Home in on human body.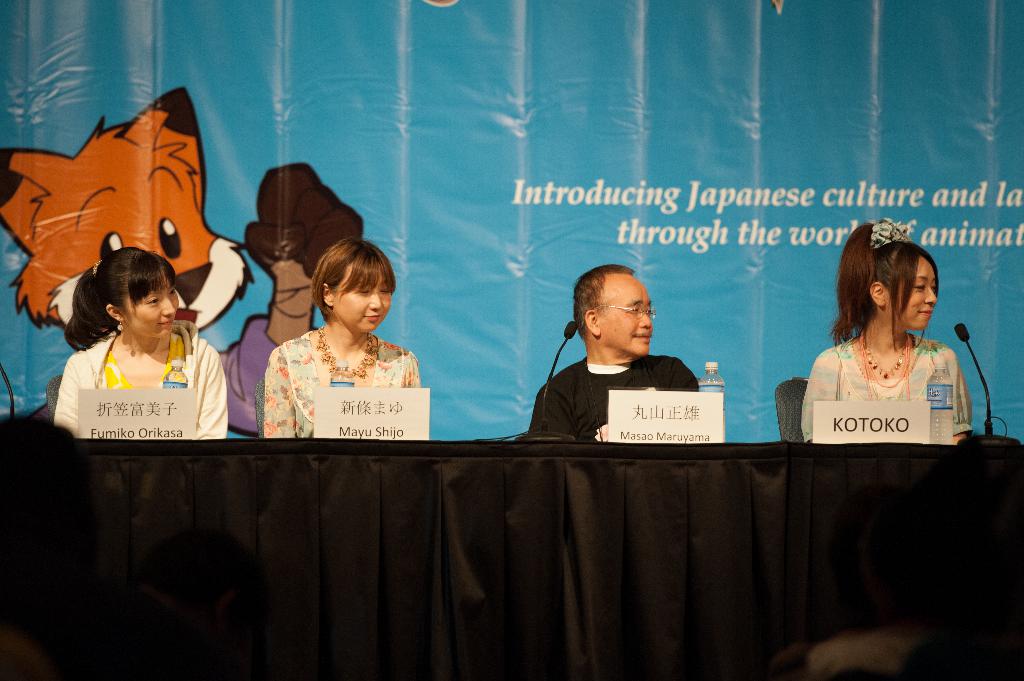
Homed in at box(528, 347, 722, 453).
